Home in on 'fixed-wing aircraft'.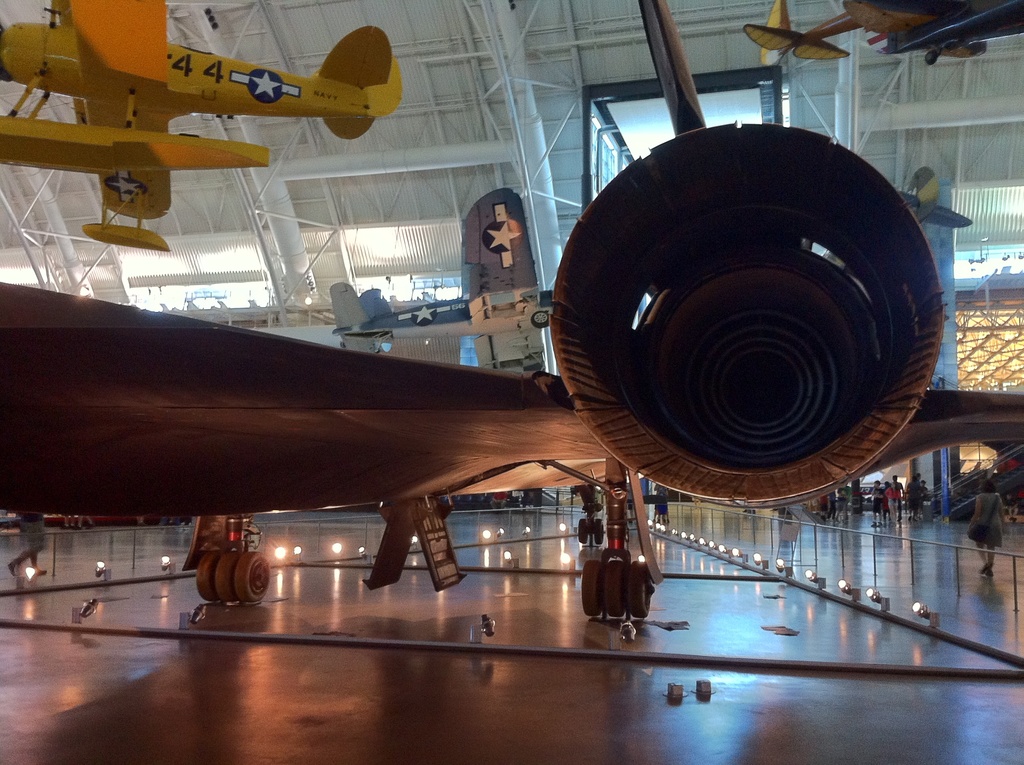
Homed in at <region>745, 0, 1023, 62</region>.
